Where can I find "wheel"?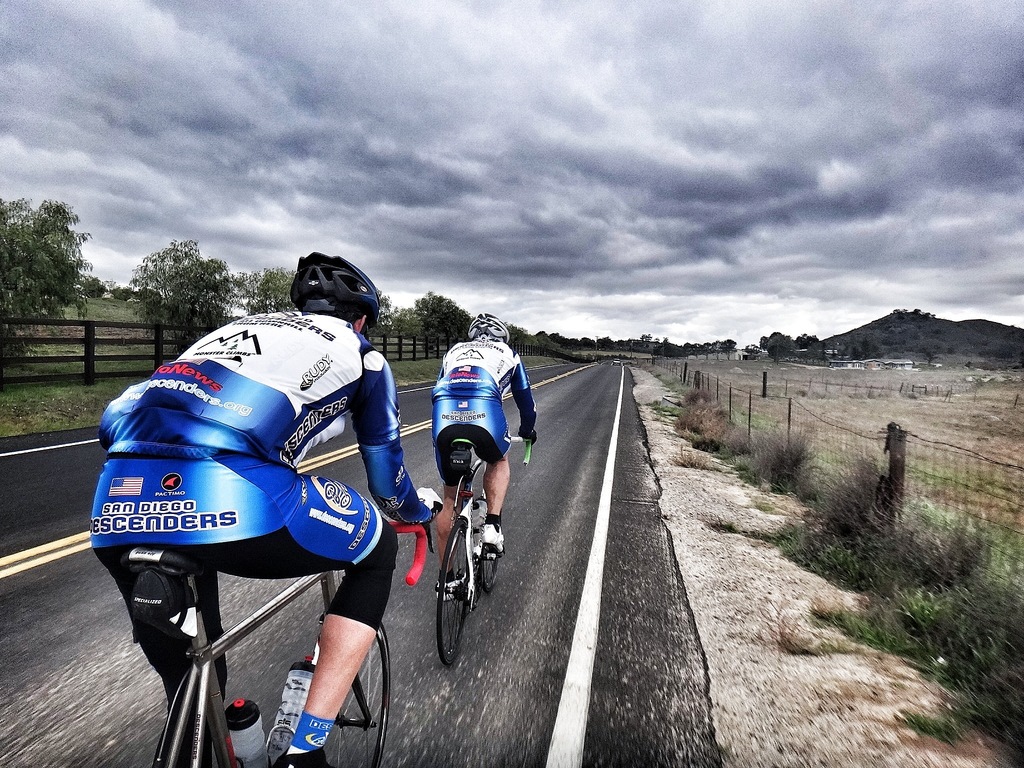
You can find it at rect(431, 491, 485, 655).
